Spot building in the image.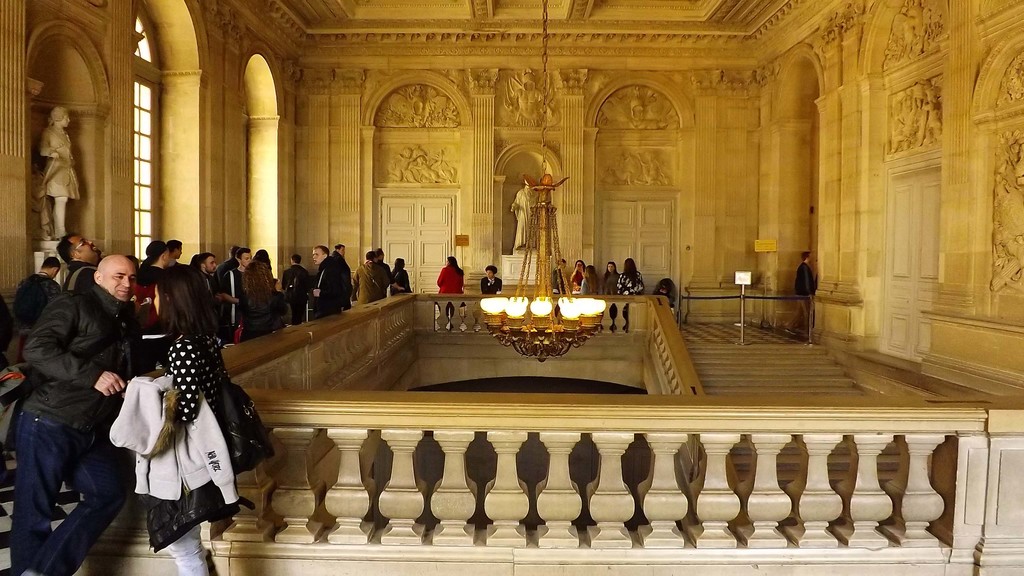
building found at (1, 2, 1023, 575).
